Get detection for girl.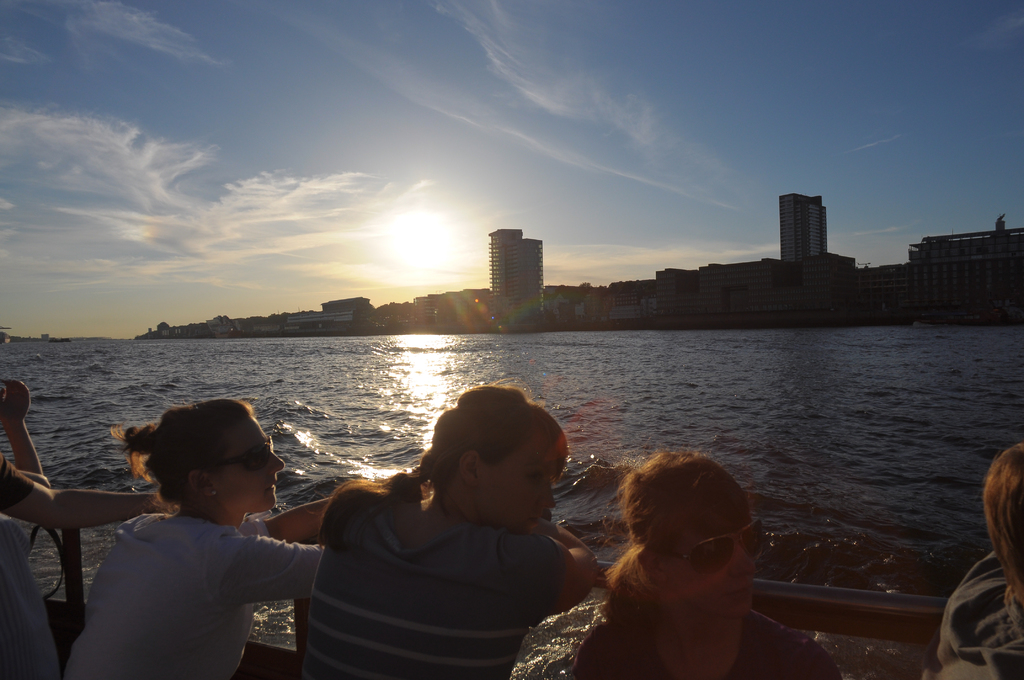
Detection: [left=60, top=403, right=324, bottom=679].
